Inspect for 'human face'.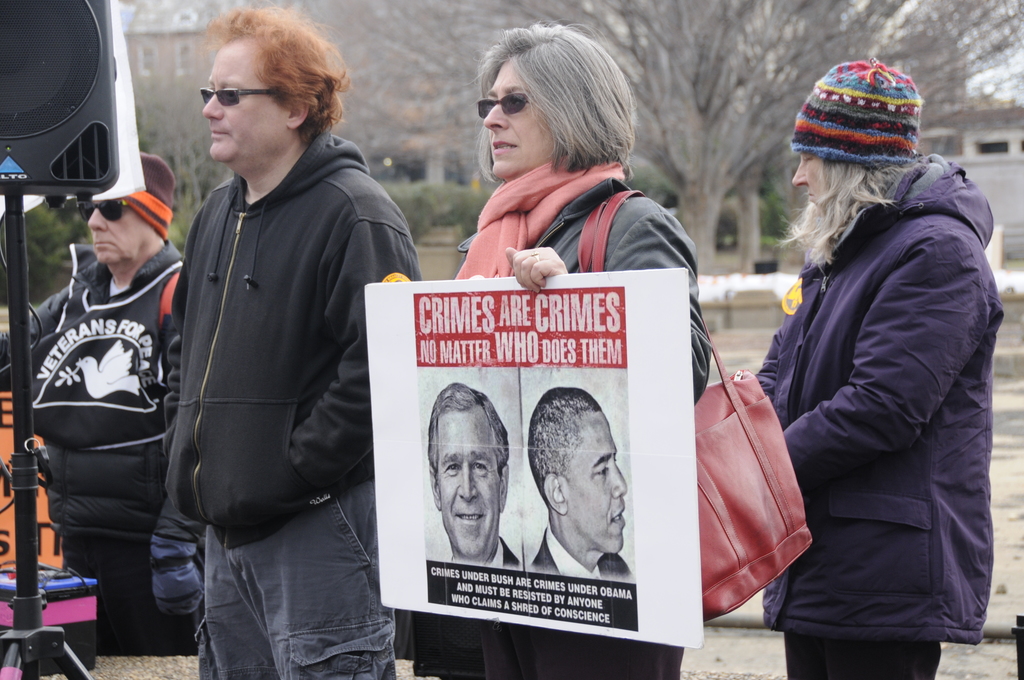
Inspection: {"x1": 203, "y1": 45, "x2": 287, "y2": 160}.
